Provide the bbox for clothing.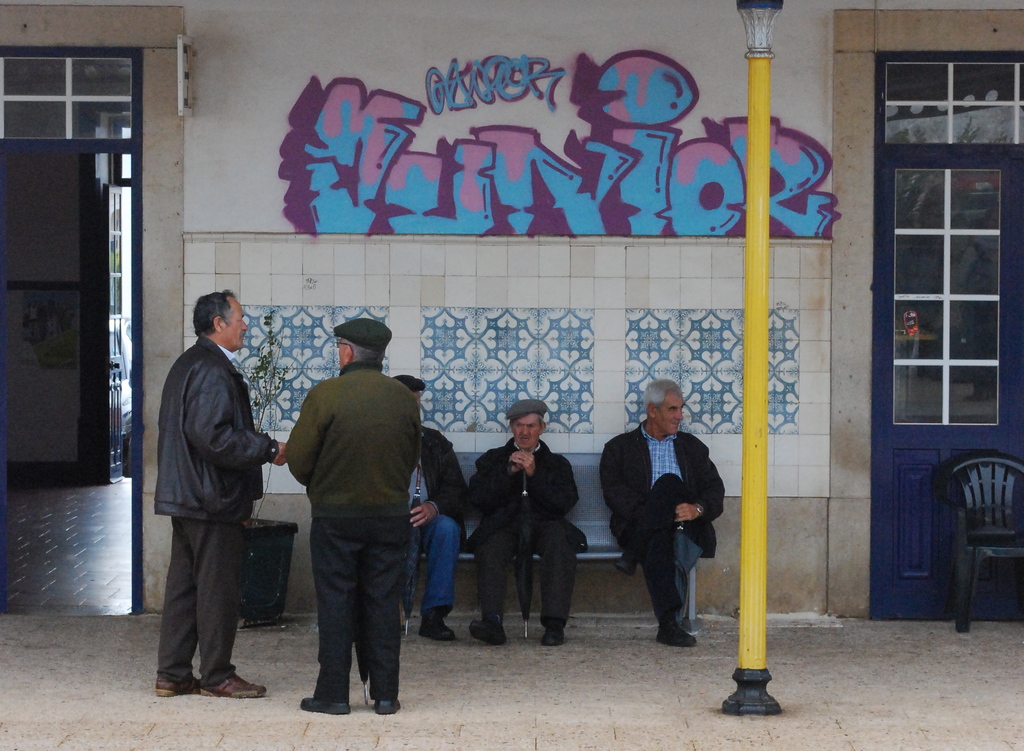
[468,435,580,624].
